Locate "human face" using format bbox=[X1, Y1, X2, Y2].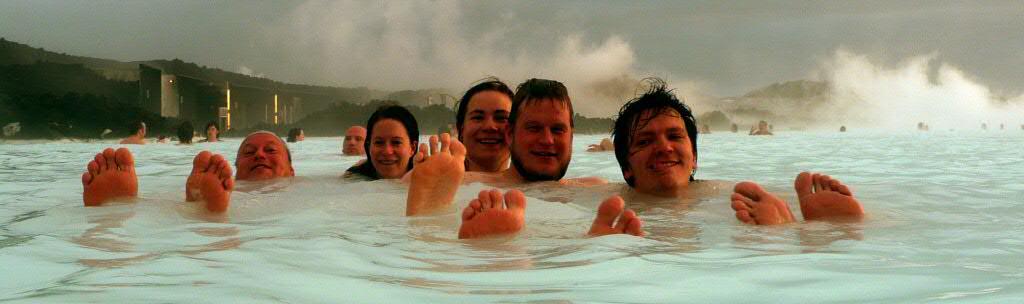
bbox=[340, 121, 366, 156].
